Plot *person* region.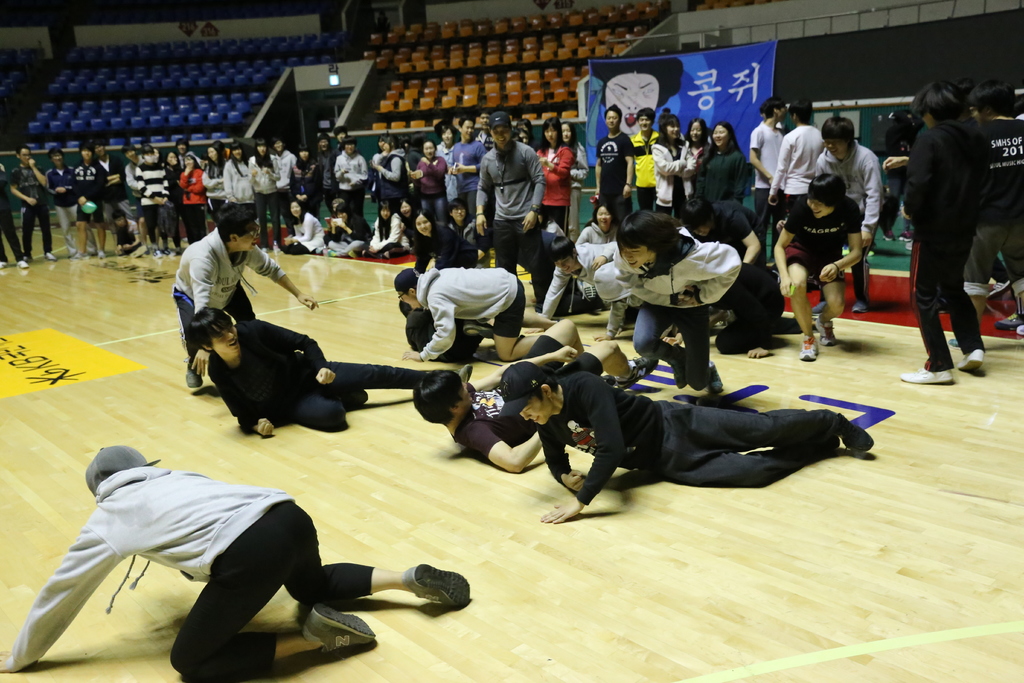
Plotted at x1=471 y1=111 x2=545 y2=309.
